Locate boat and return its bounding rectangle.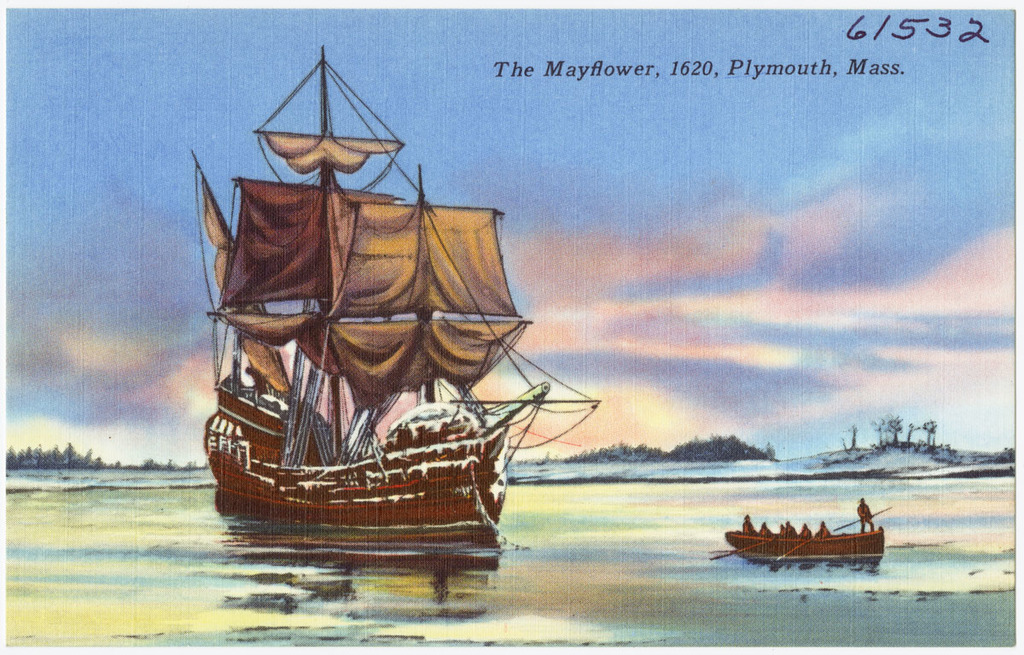
[left=175, top=90, right=597, bottom=600].
